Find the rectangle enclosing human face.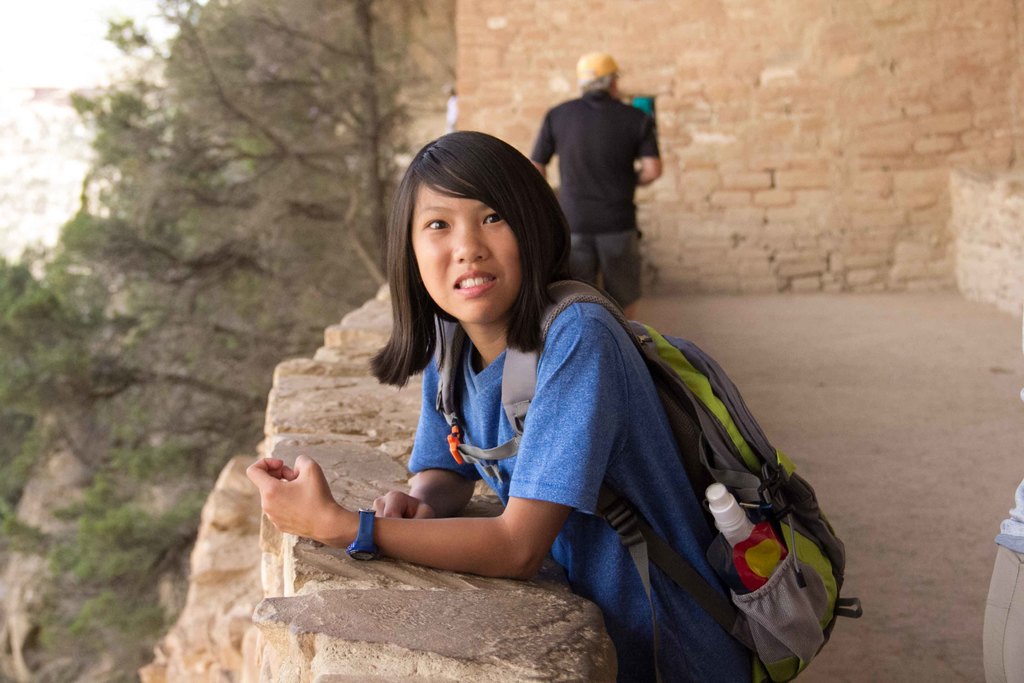
[406, 181, 524, 318].
